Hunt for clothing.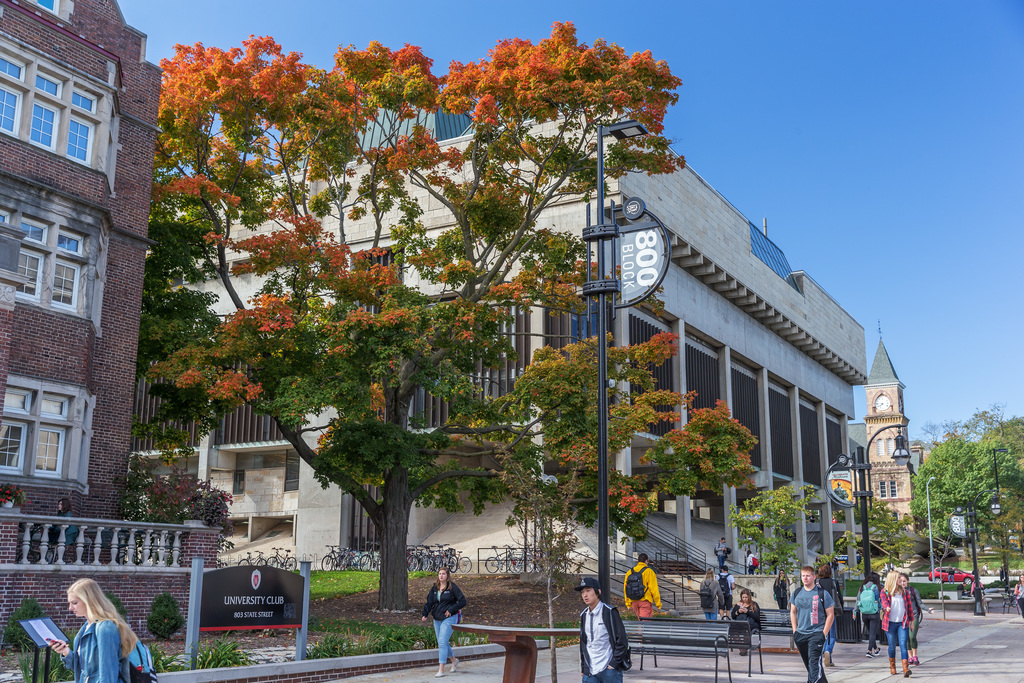
Hunted down at [left=27, top=498, right=74, bottom=565].
